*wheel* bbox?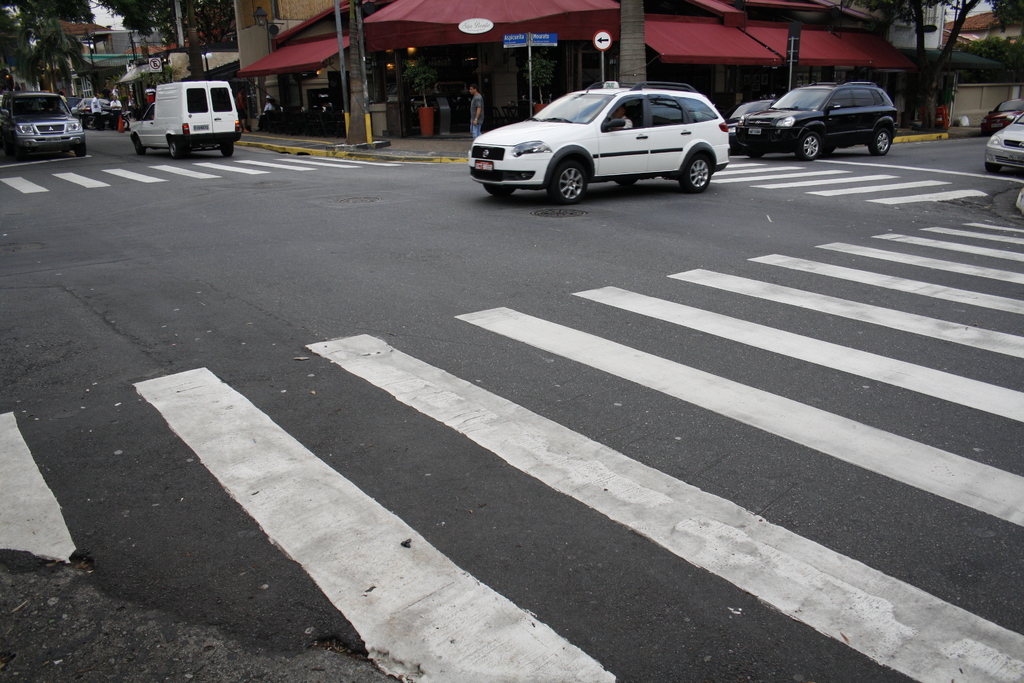
[left=10, top=137, right=20, bottom=157]
